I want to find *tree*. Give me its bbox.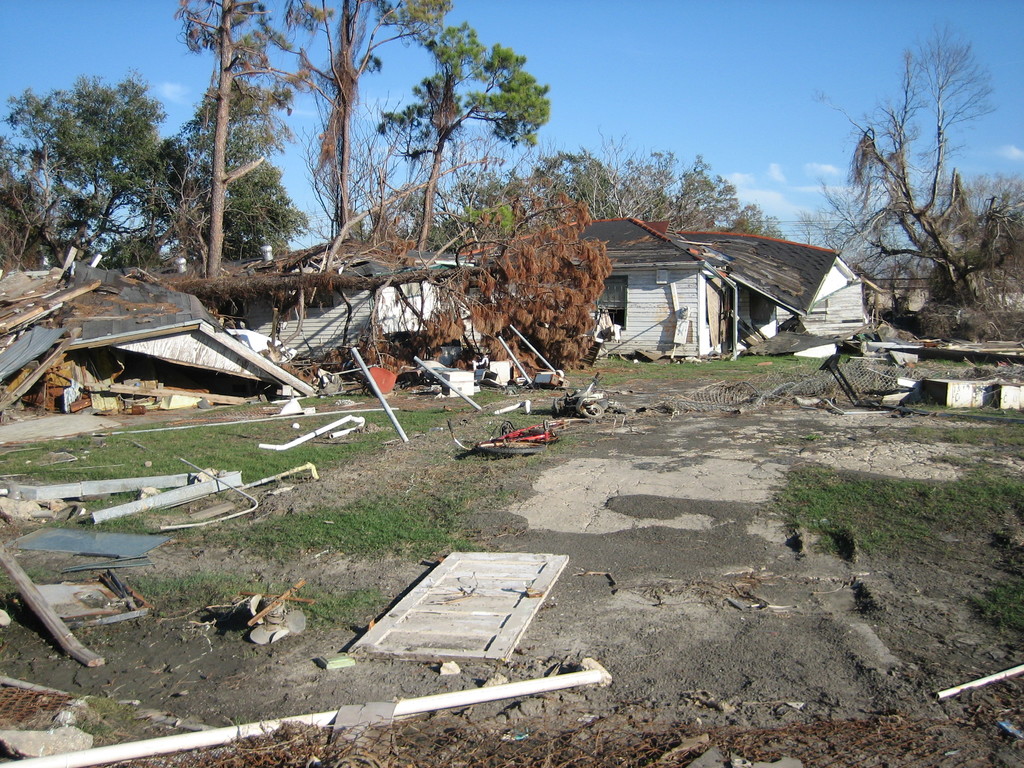
pyautogui.locateOnScreen(180, 180, 614, 385).
